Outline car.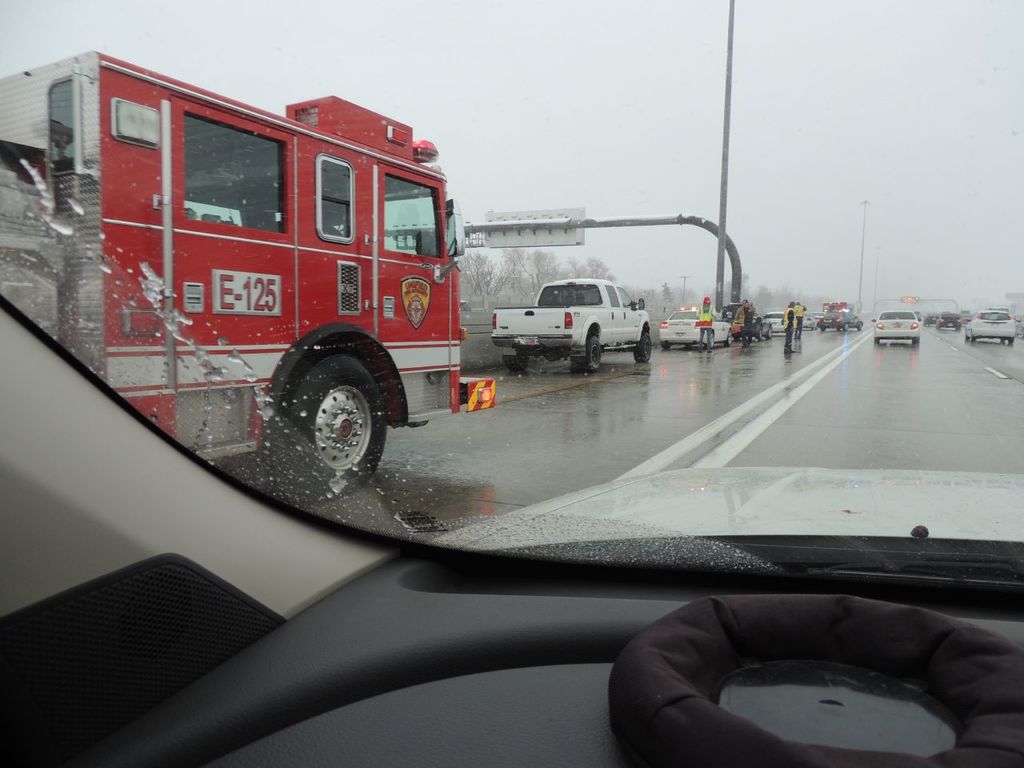
Outline: pyautogui.locateOnScreen(921, 311, 936, 325).
